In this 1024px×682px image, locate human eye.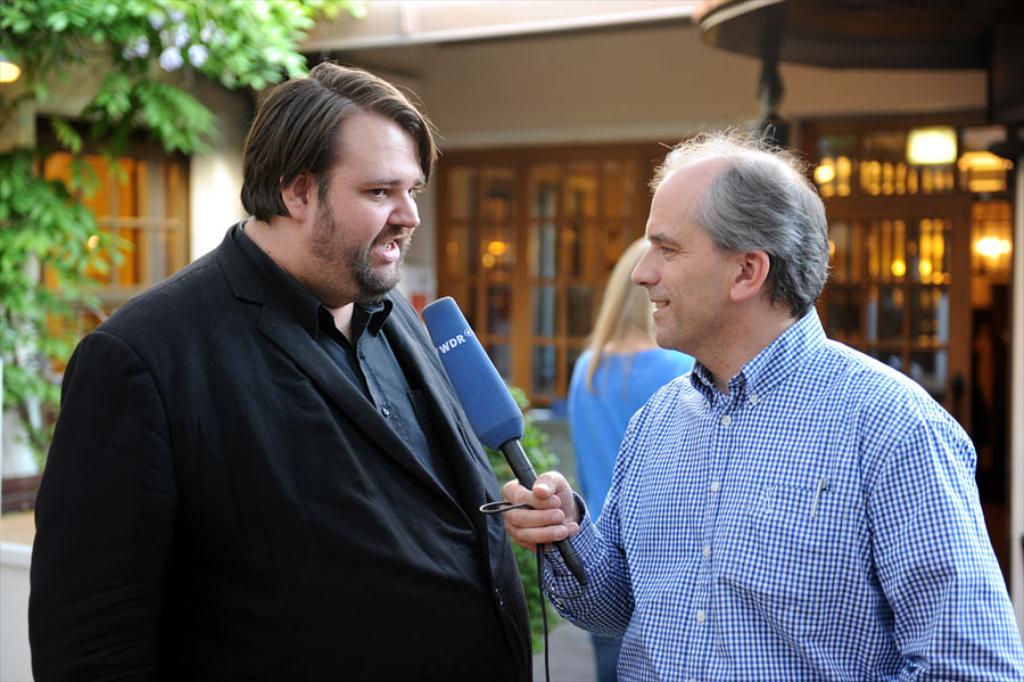
Bounding box: l=404, t=184, r=420, b=199.
